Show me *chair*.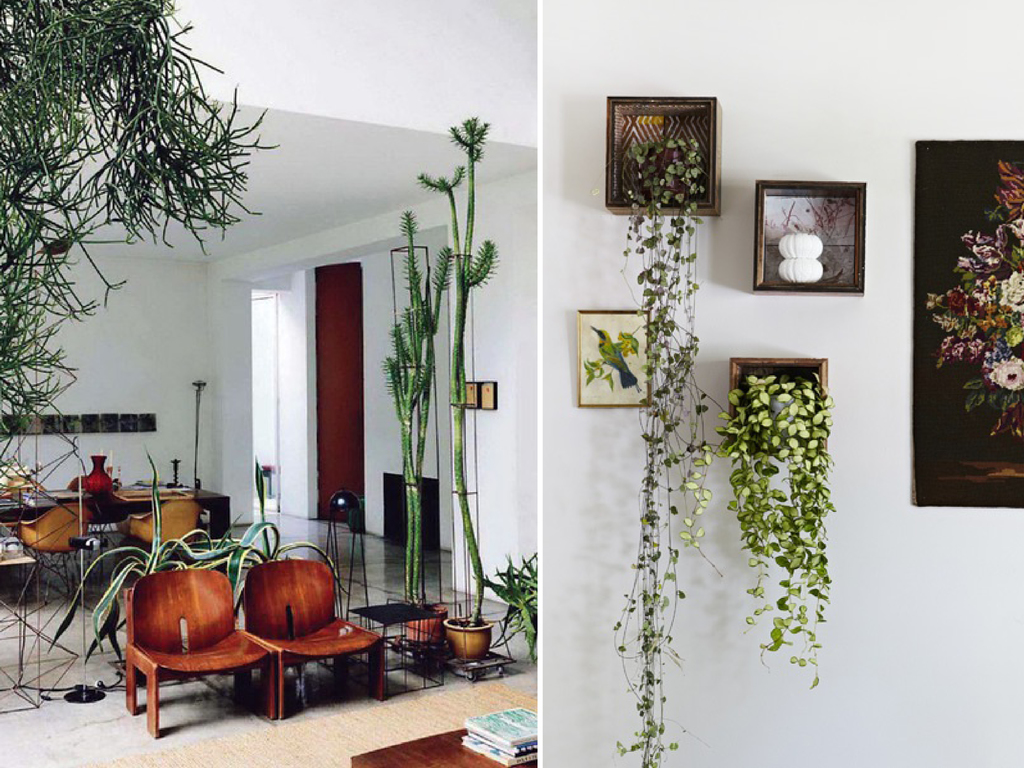
*chair* is here: region(19, 501, 93, 601).
